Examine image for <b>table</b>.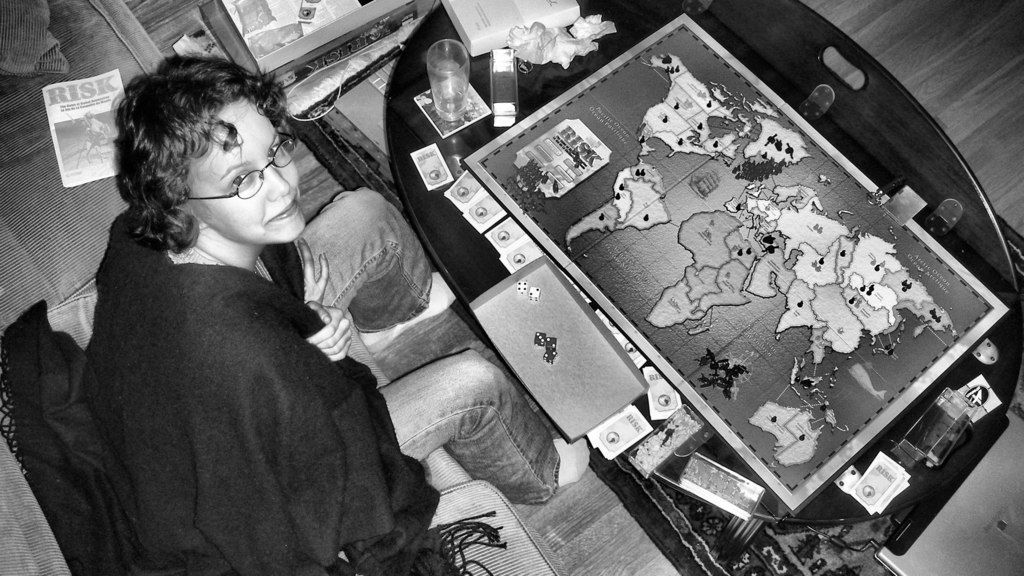
Examination result: 386,0,1023,566.
